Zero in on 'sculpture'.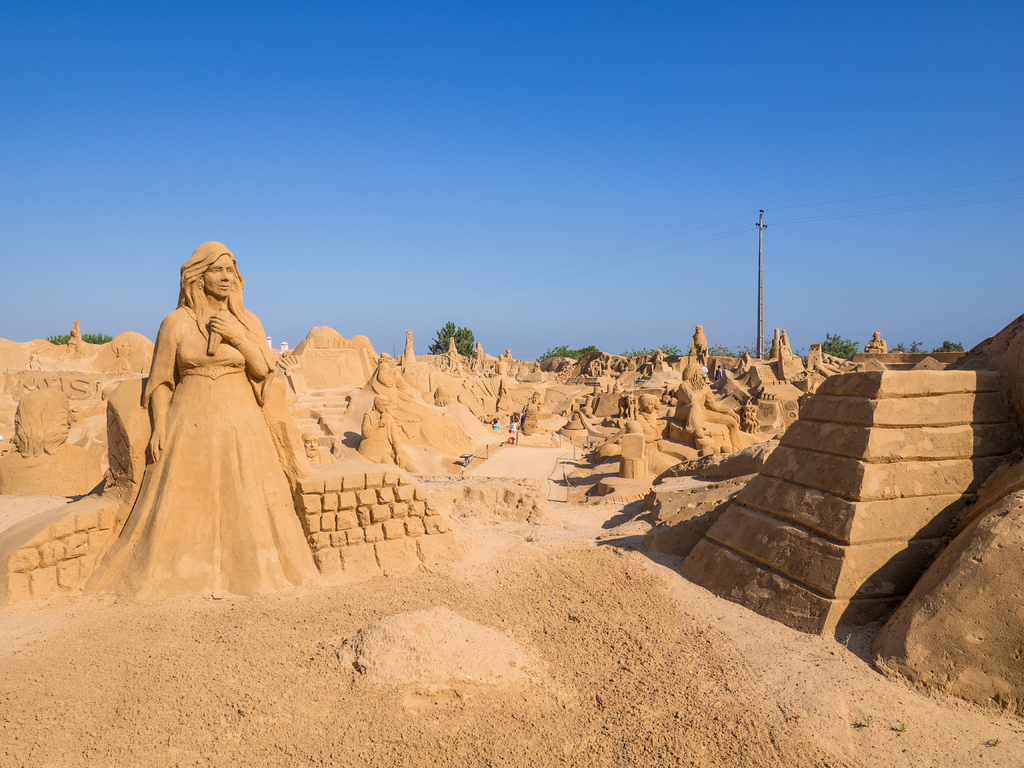
Zeroed in: detection(451, 333, 465, 373).
